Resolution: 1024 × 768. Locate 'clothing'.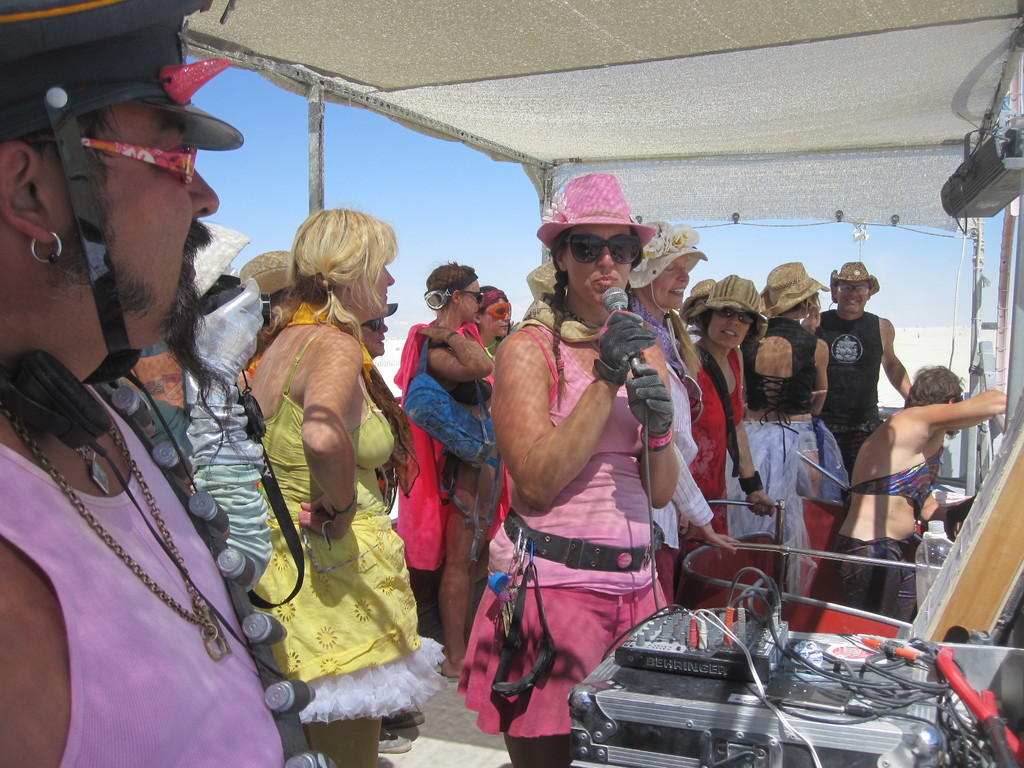
rect(457, 309, 655, 733).
